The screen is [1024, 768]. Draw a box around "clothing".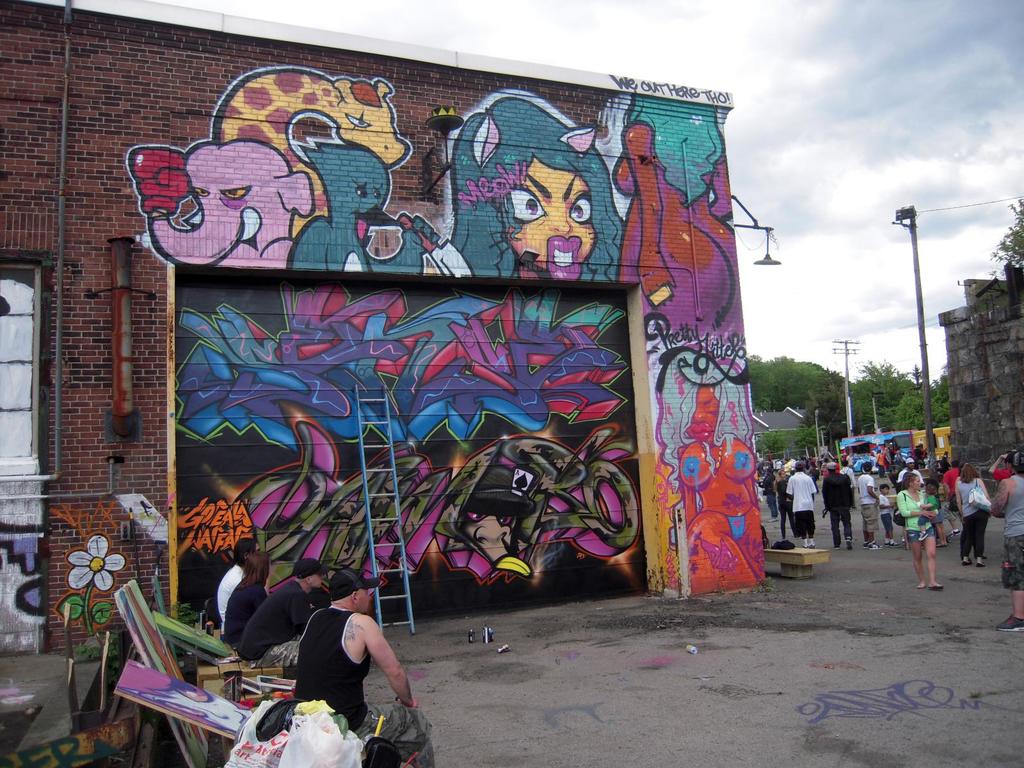
bbox(215, 579, 264, 642).
